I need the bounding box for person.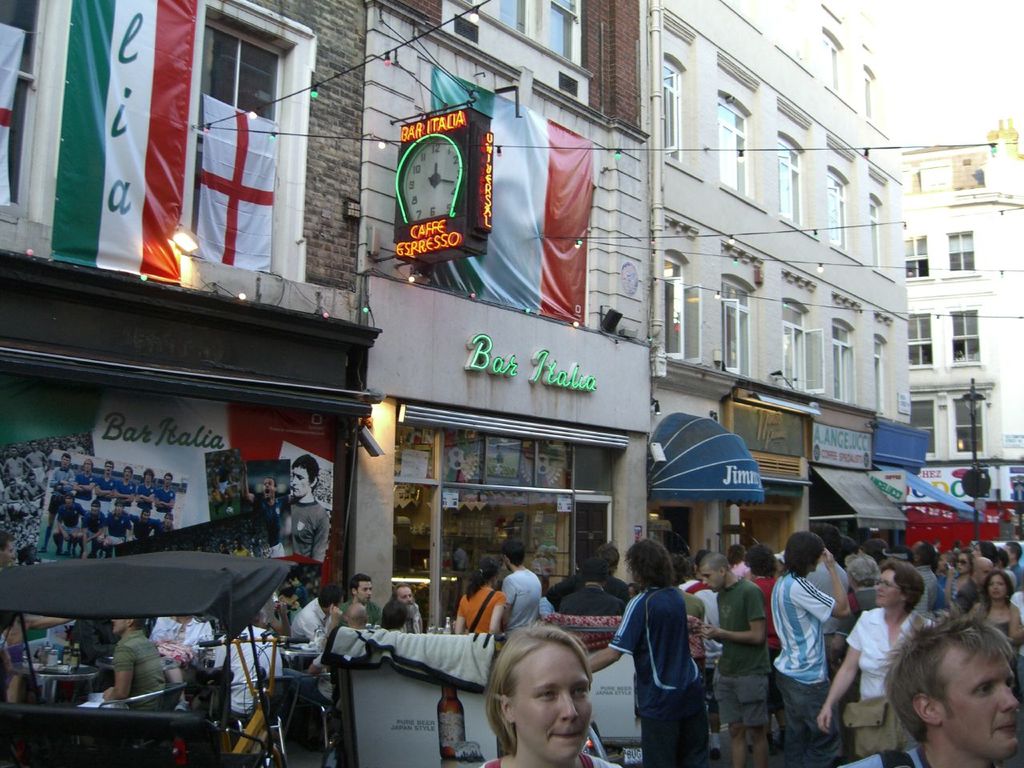
Here it is: 450/555/501/639.
